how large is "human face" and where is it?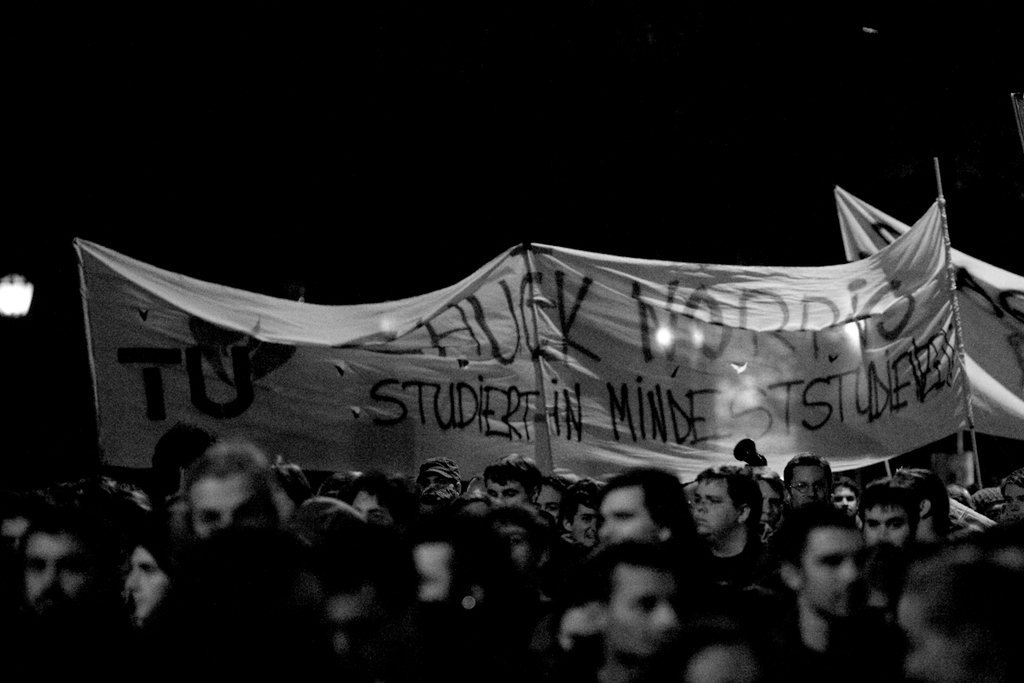
Bounding box: 682/646/764/682.
